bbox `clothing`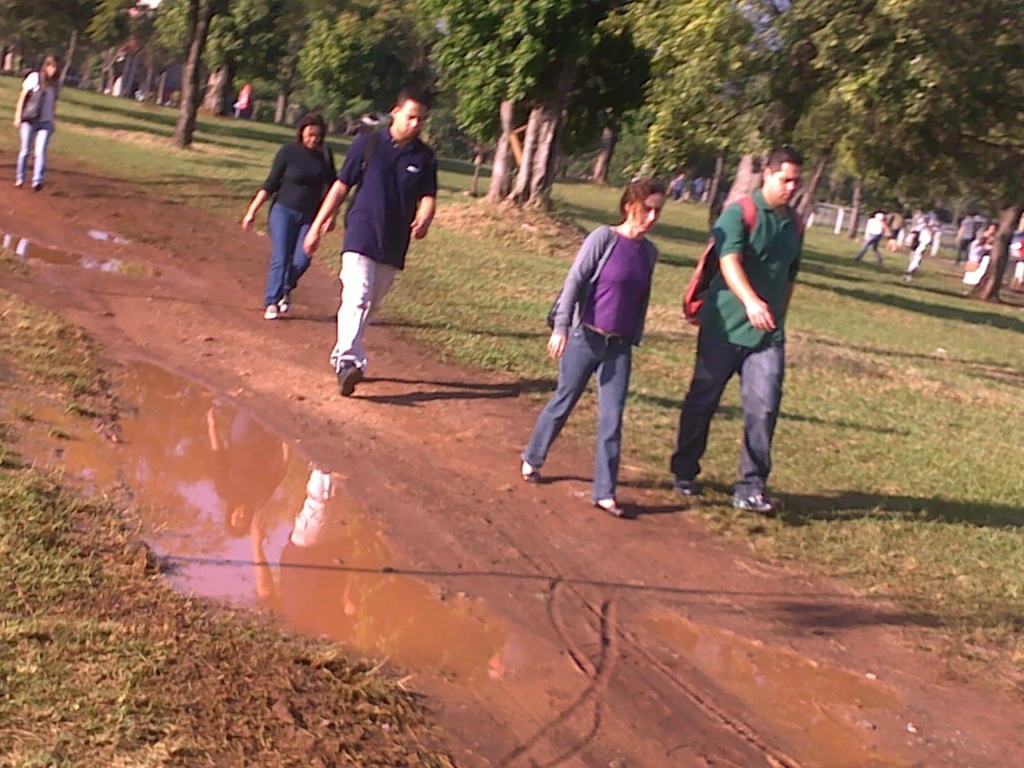
{"x1": 961, "y1": 237, "x2": 995, "y2": 287}
